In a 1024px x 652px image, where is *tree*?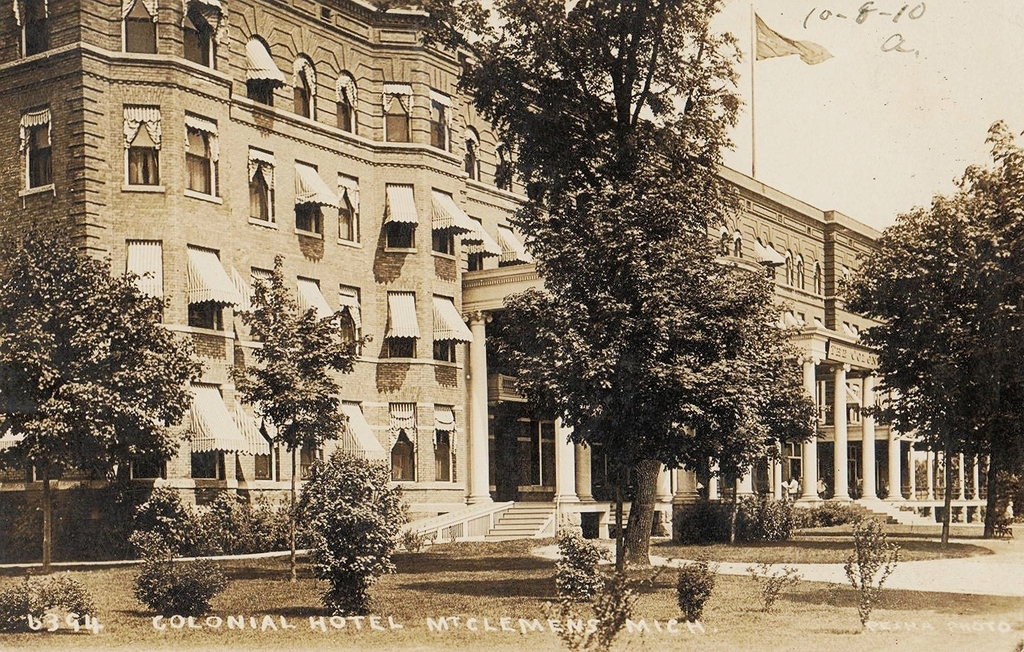
rect(232, 258, 378, 503).
